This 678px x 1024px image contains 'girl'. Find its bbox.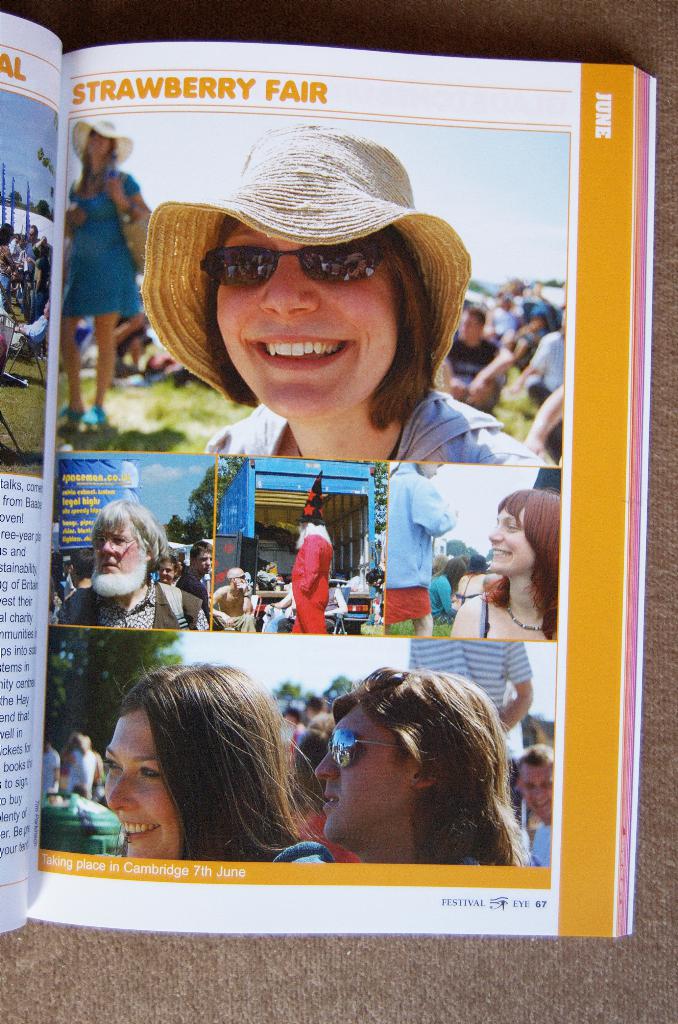
(x1=440, y1=490, x2=562, y2=649).
